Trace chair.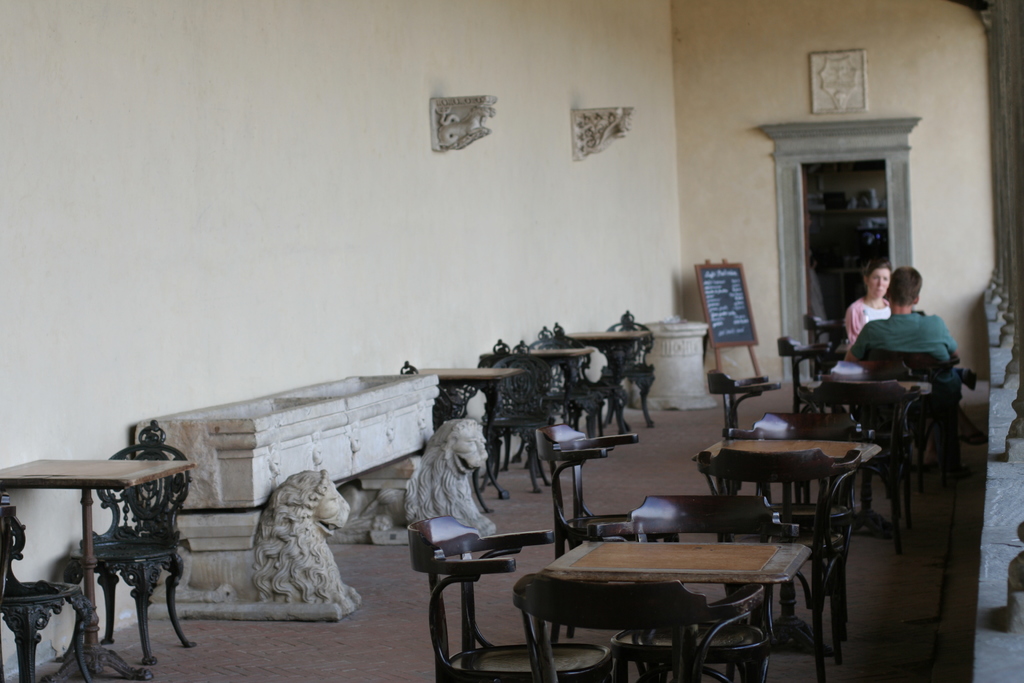
Traced to 488 340 566 495.
